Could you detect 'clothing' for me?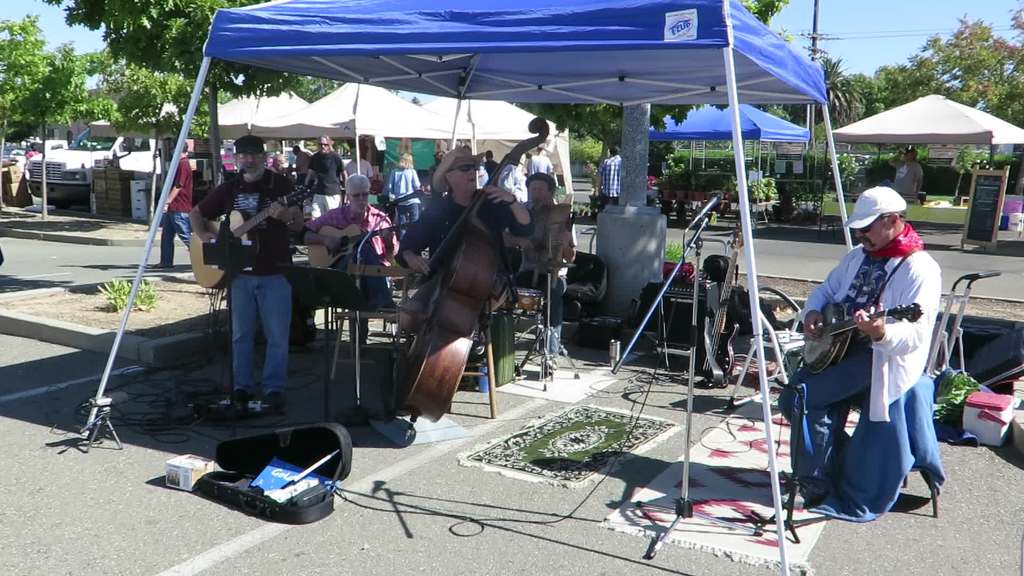
Detection result: crop(305, 142, 344, 226).
